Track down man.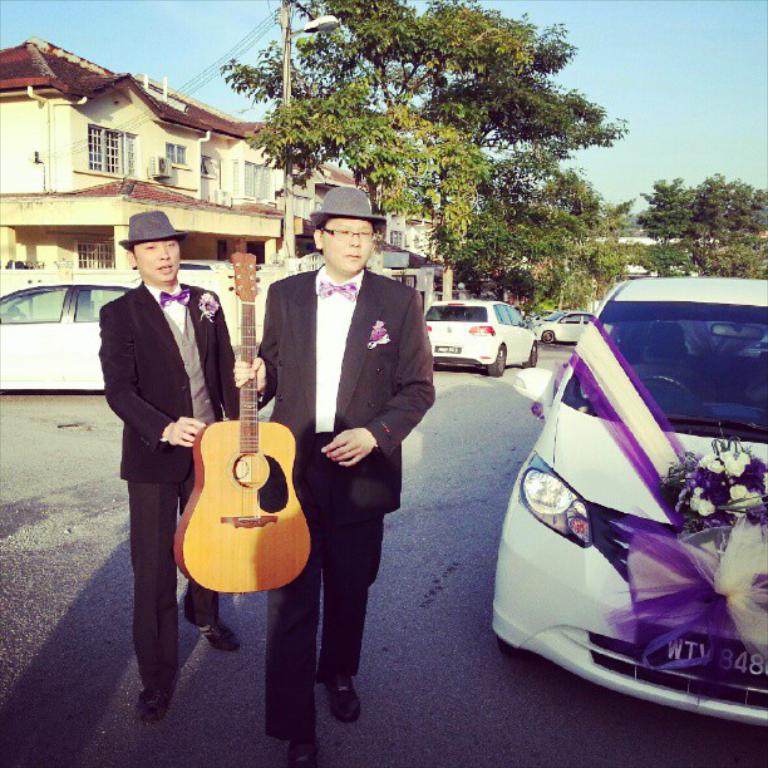
Tracked to x1=89, y1=212, x2=242, y2=724.
